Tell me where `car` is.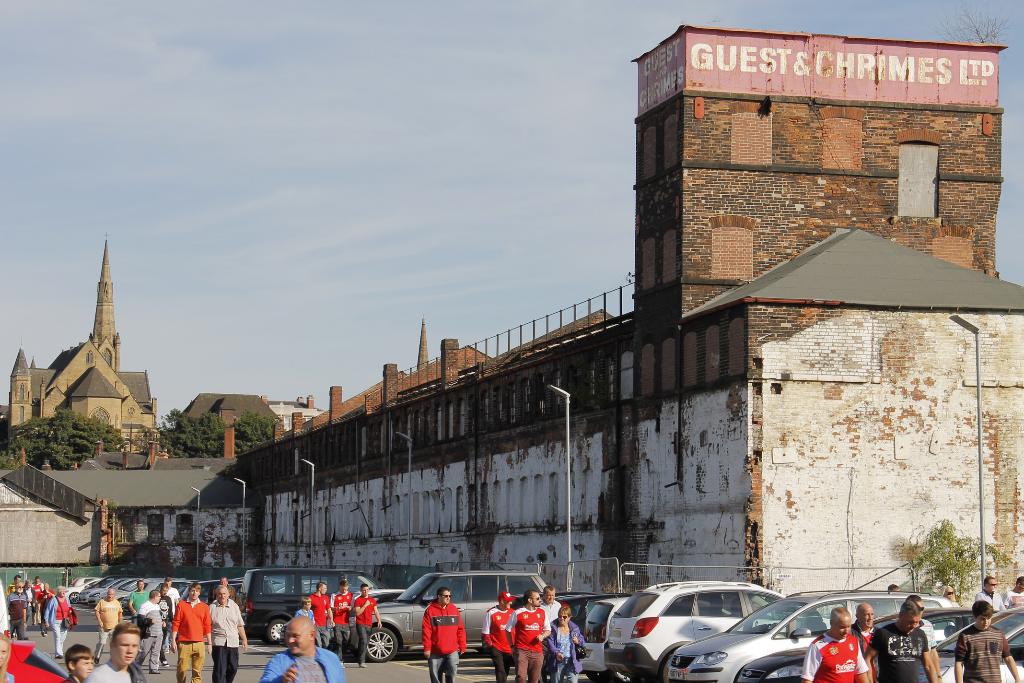
`car` is at crop(345, 566, 555, 661).
